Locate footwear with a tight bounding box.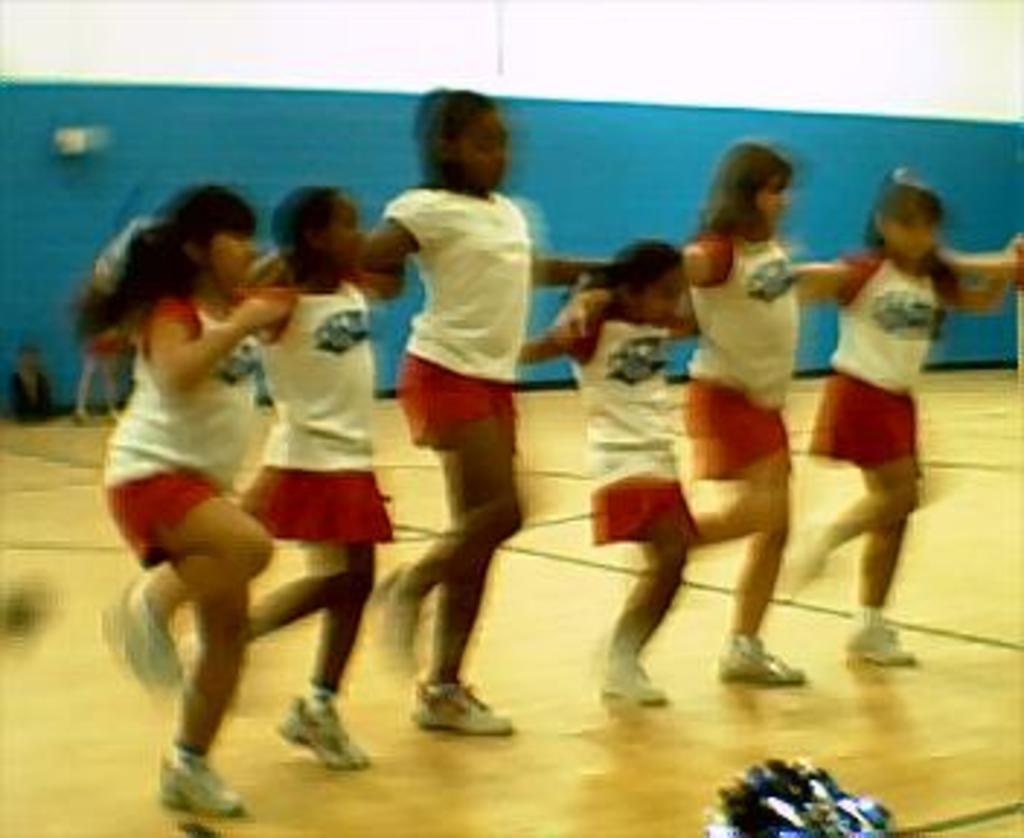
{"left": 602, "top": 652, "right": 663, "bottom": 704}.
